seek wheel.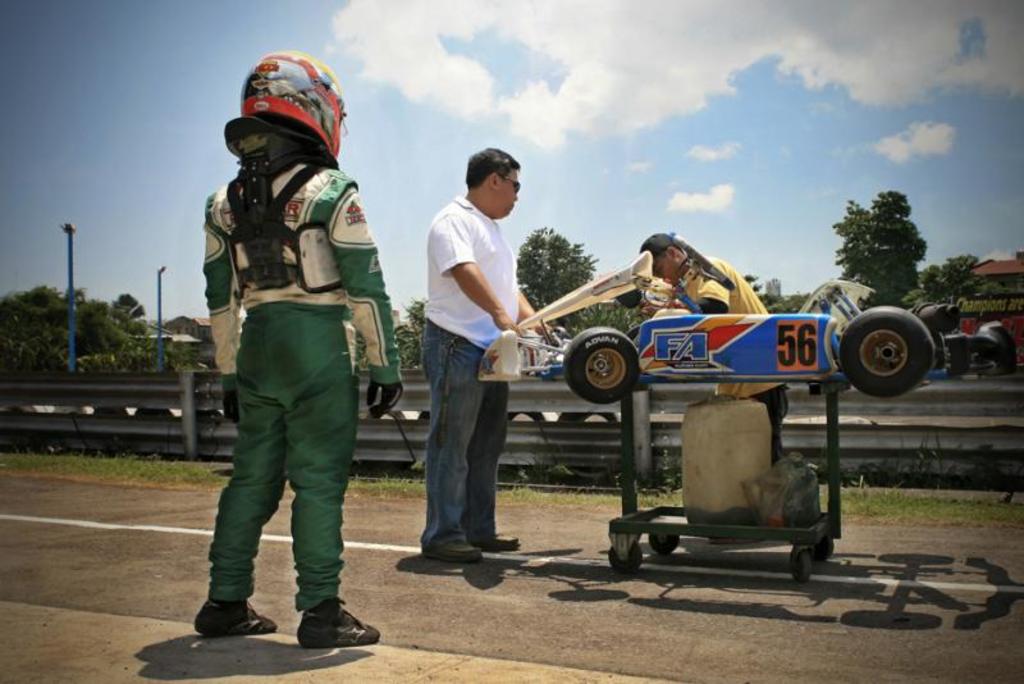
648,533,680,553.
